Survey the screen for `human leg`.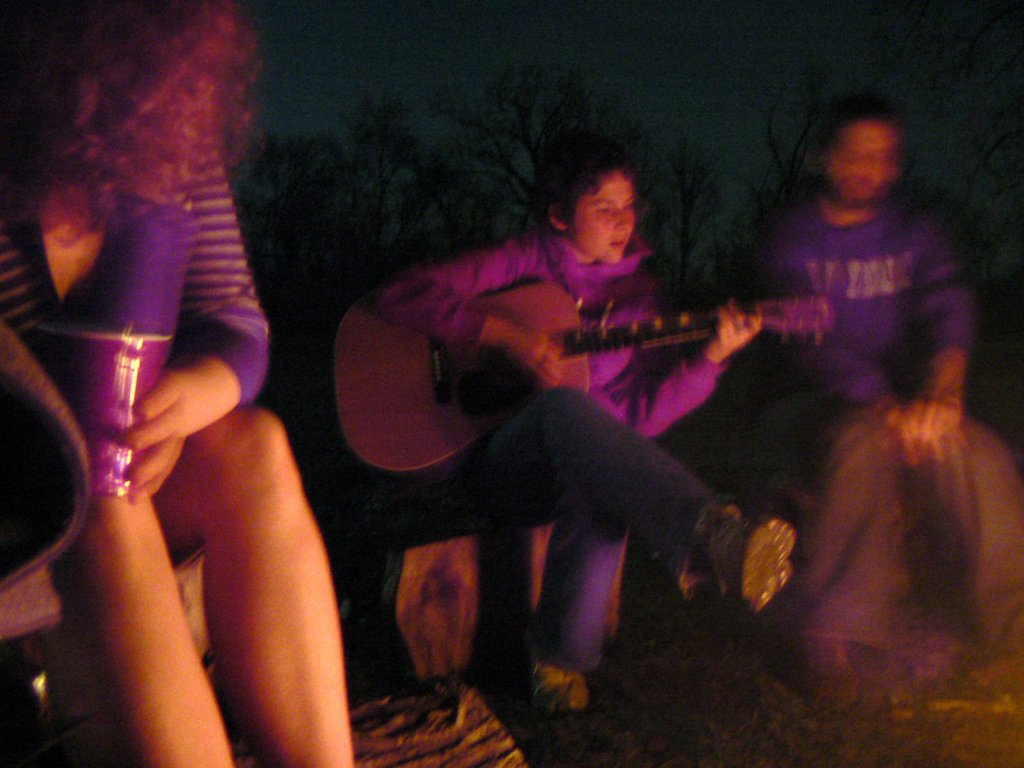
Survey found: BBox(465, 392, 778, 615).
